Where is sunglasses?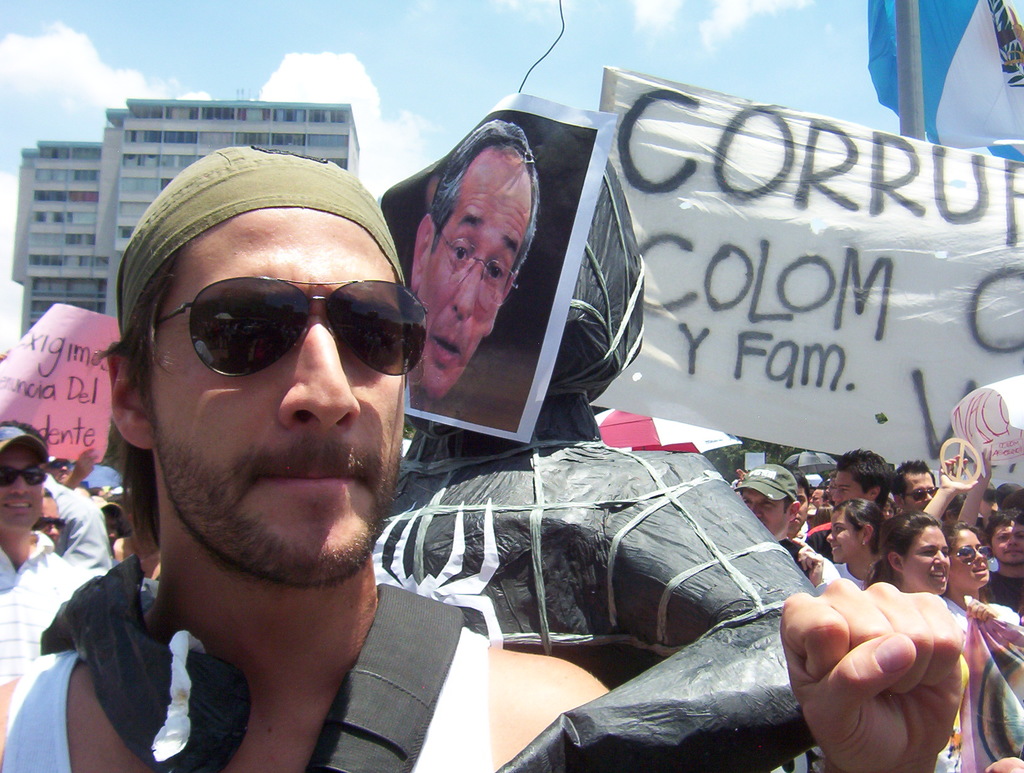
bbox=(906, 486, 931, 496).
